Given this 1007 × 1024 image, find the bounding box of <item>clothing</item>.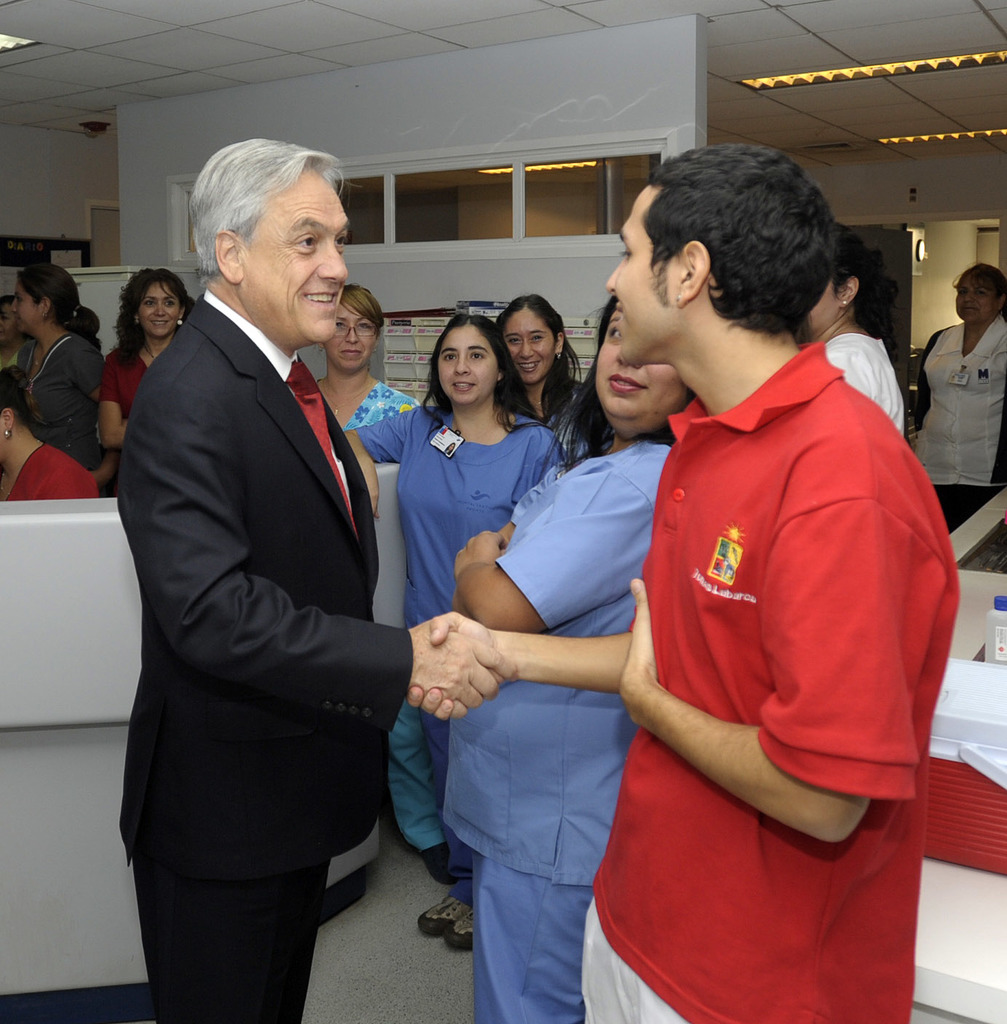
{"x1": 23, "y1": 329, "x2": 116, "y2": 473}.
